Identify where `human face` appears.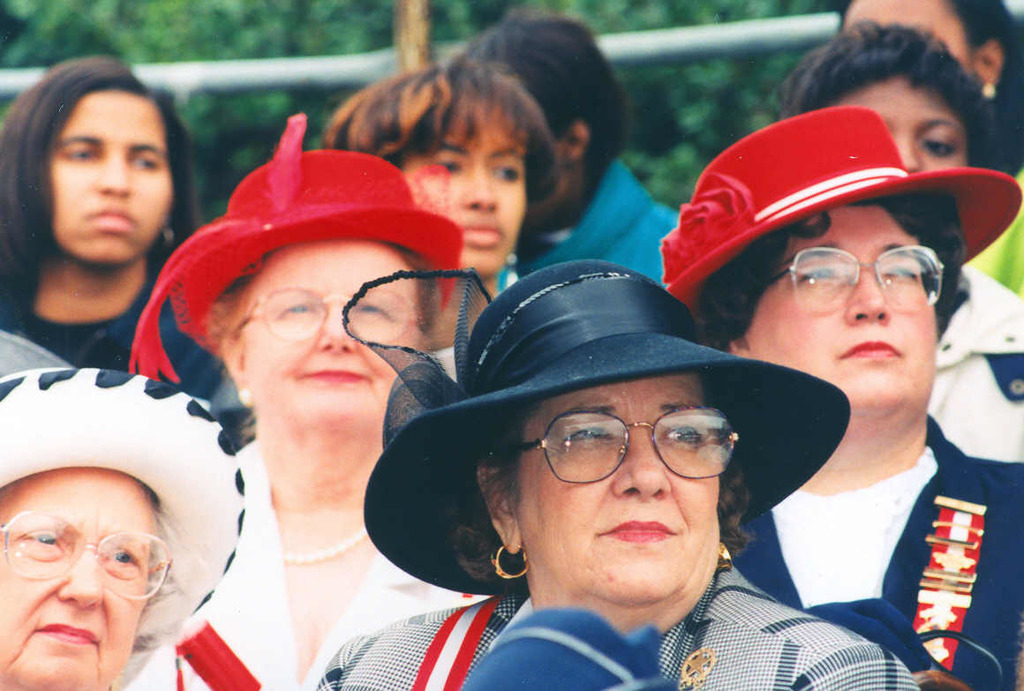
Appears at detection(398, 117, 523, 281).
